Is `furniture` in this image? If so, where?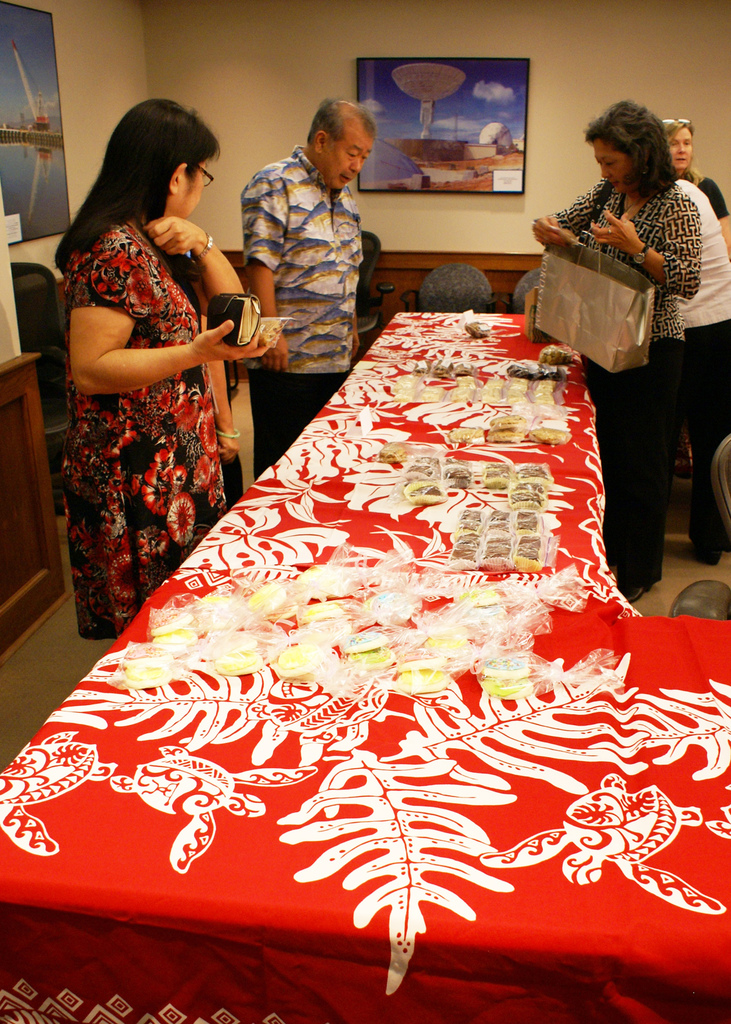
Yes, at select_region(400, 263, 503, 312).
